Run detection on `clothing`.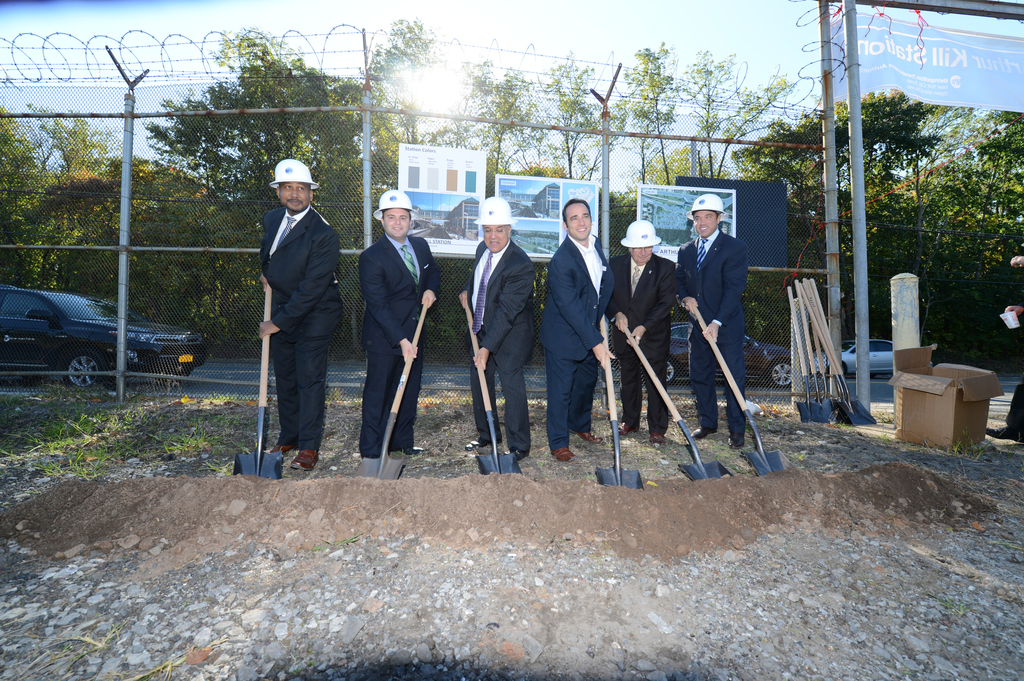
Result: pyautogui.locateOnScreen(348, 191, 437, 472).
